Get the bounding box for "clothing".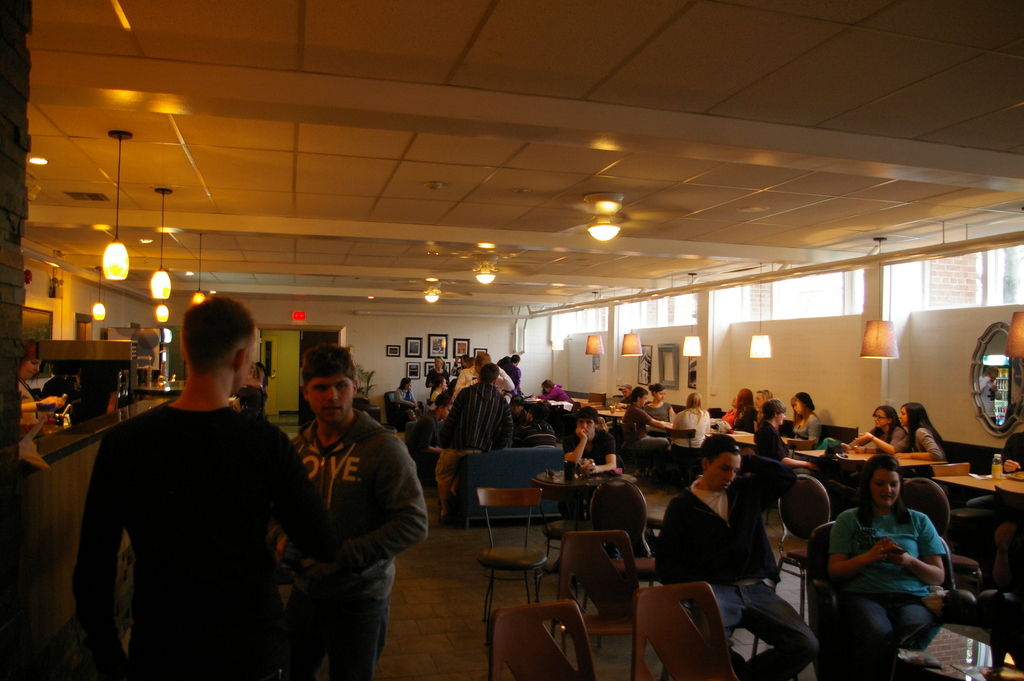
<bbox>911, 420, 941, 457</bbox>.
